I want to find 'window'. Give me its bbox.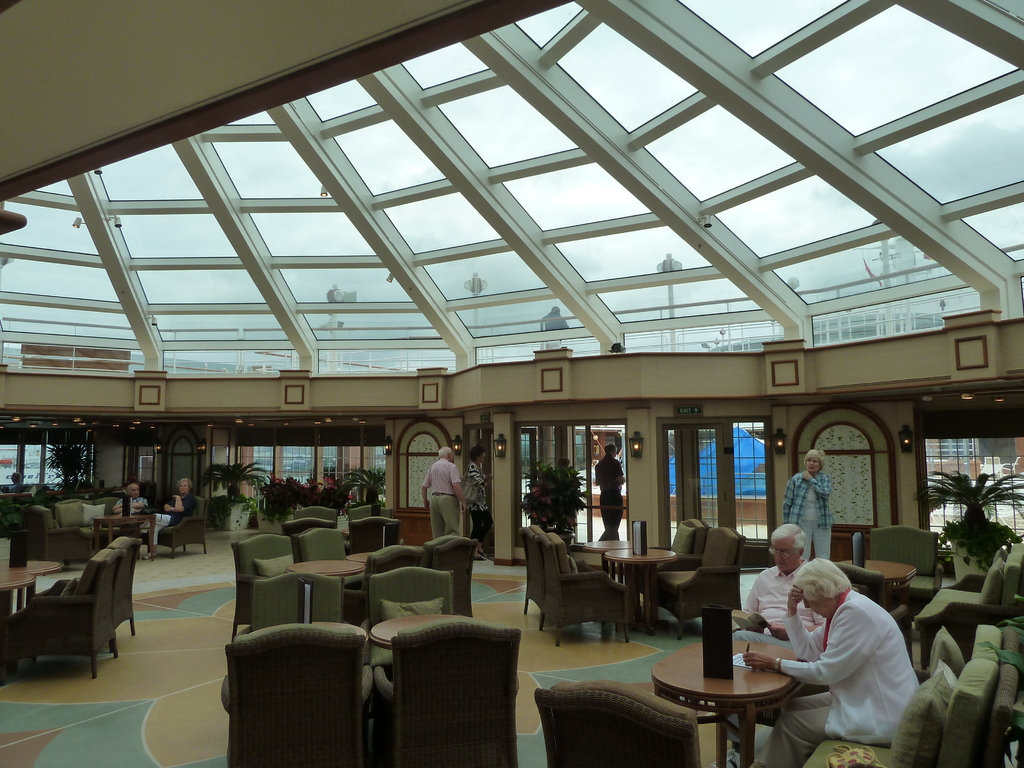
[2, 442, 44, 488].
